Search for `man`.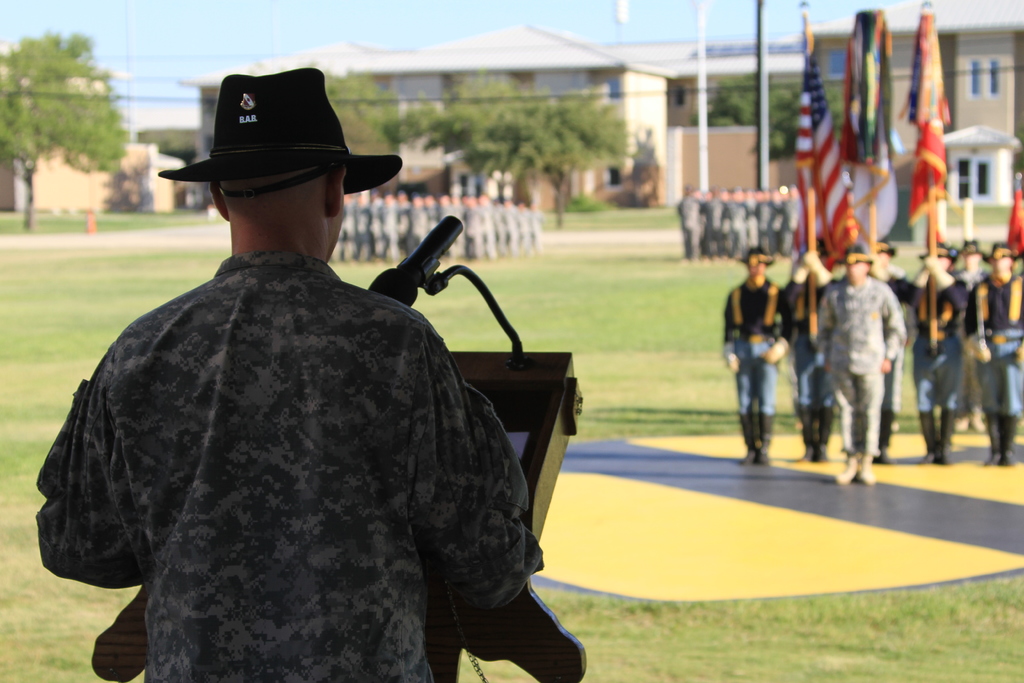
Found at box=[790, 238, 834, 465].
